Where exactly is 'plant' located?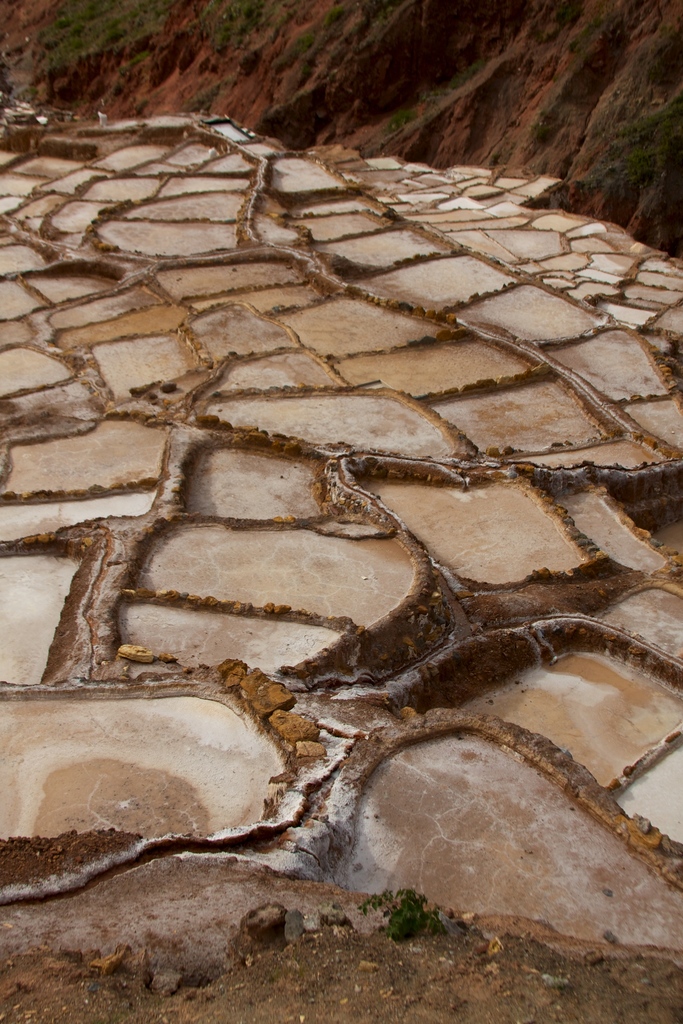
Its bounding box is {"left": 246, "top": 0, "right": 257, "bottom": 14}.
